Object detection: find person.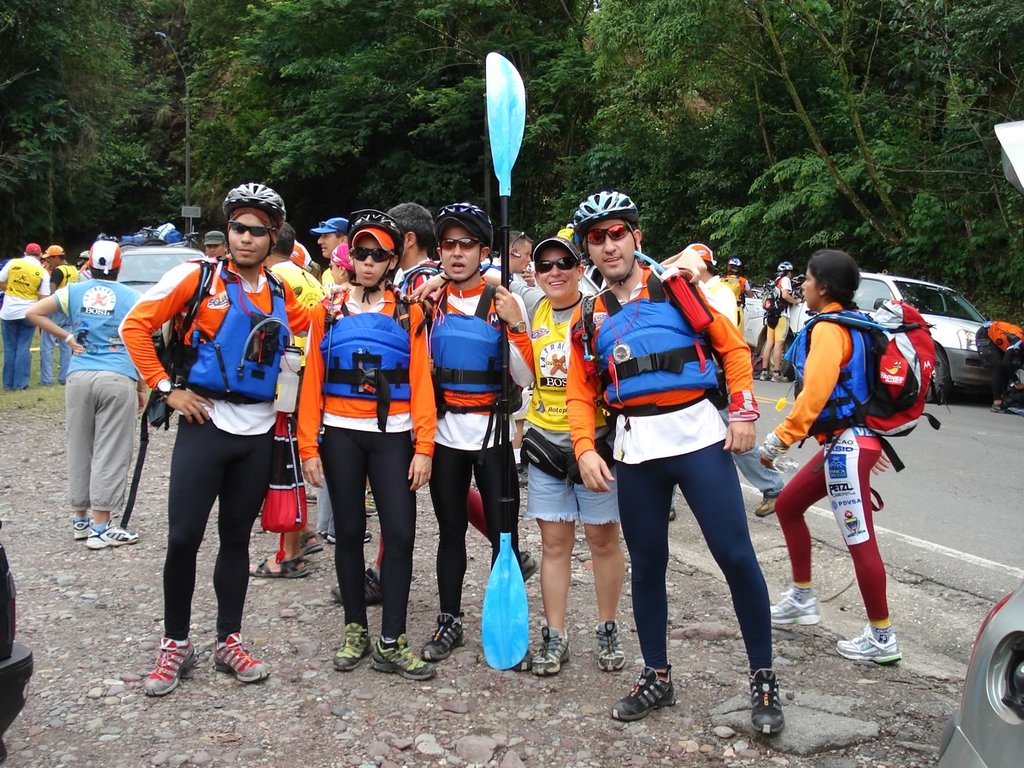
BBox(23, 237, 144, 548).
